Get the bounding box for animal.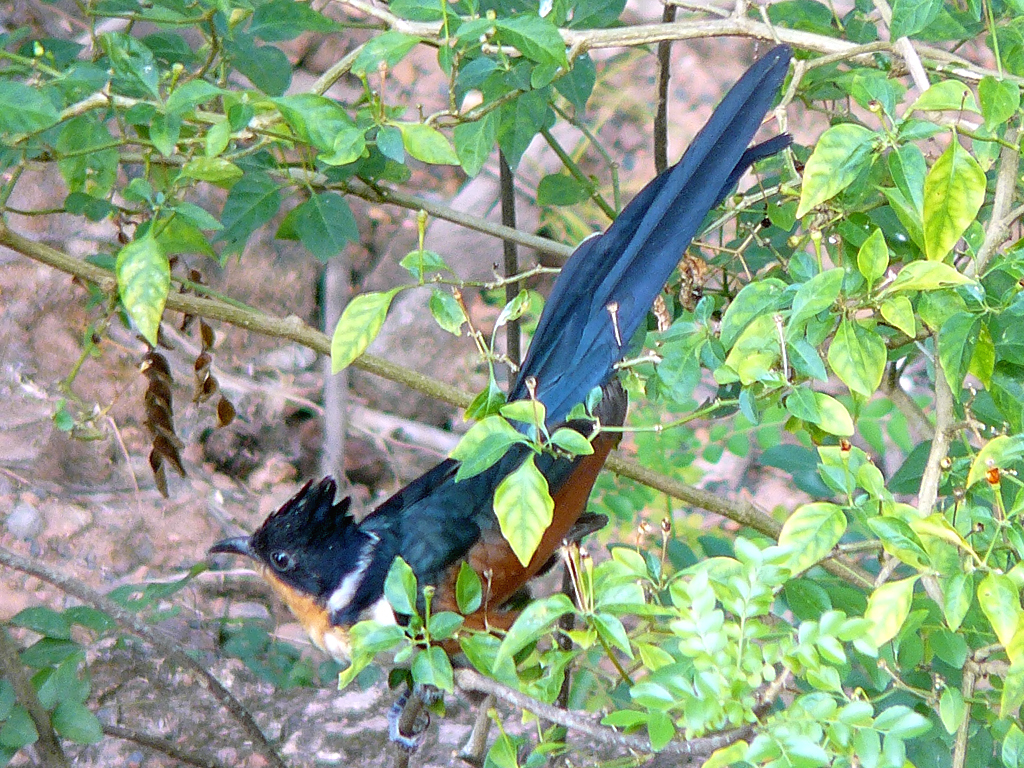
x1=210, y1=41, x2=795, y2=749.
